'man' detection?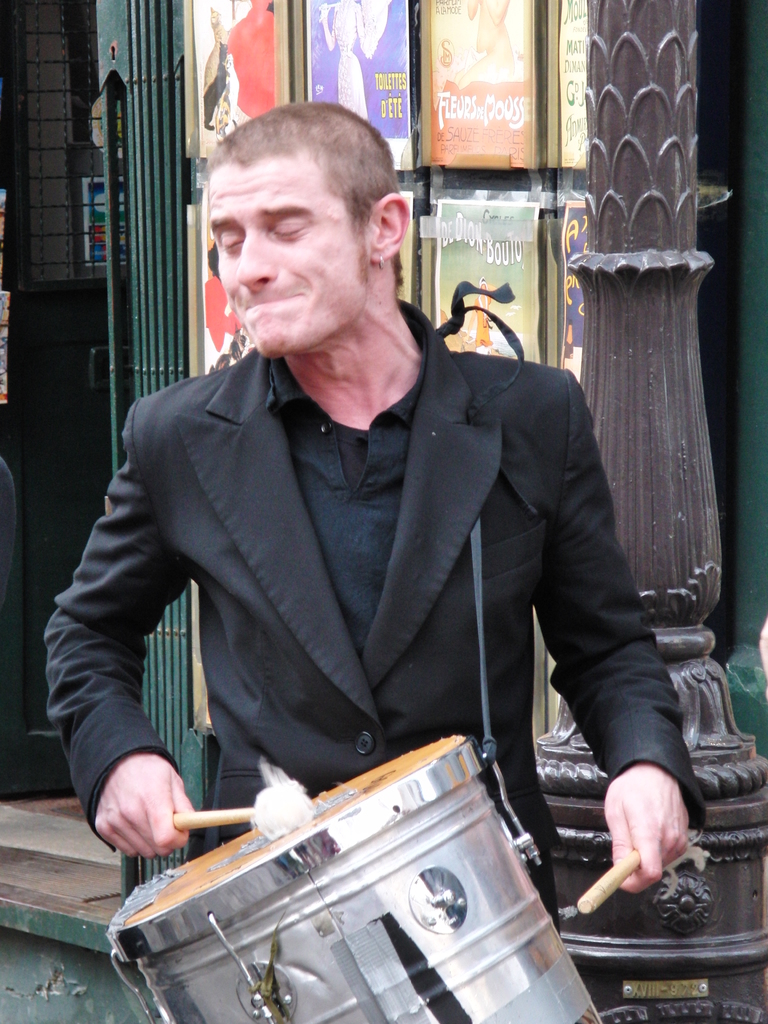
region(112, 111, 689, 988)
